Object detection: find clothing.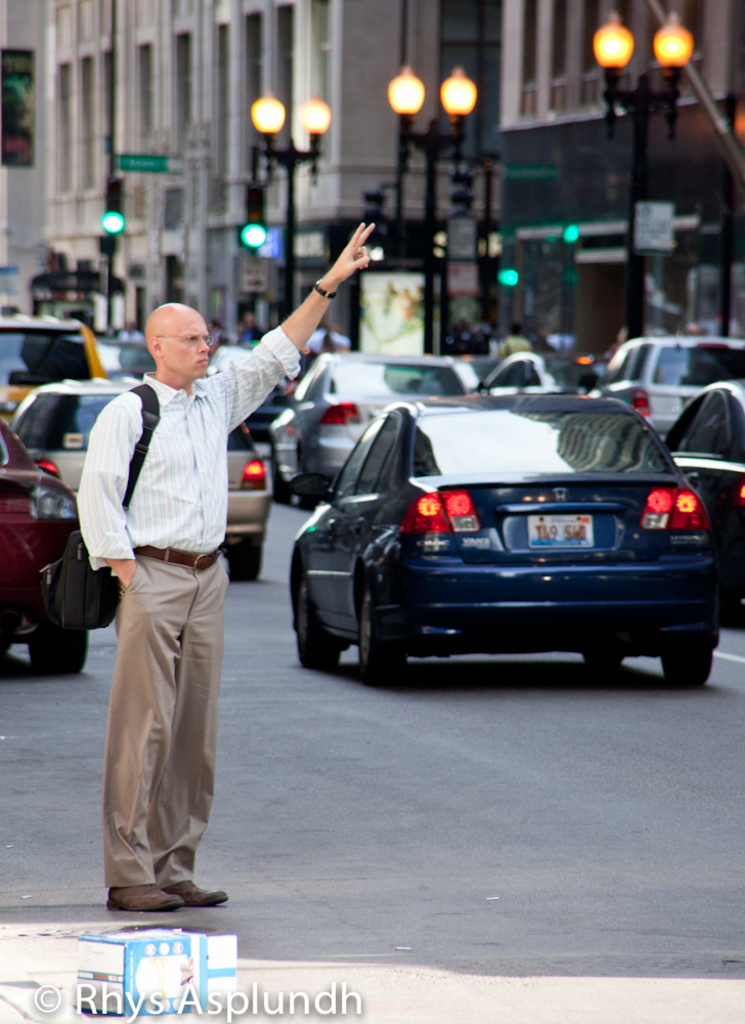
[78, 321, 293, 887].
